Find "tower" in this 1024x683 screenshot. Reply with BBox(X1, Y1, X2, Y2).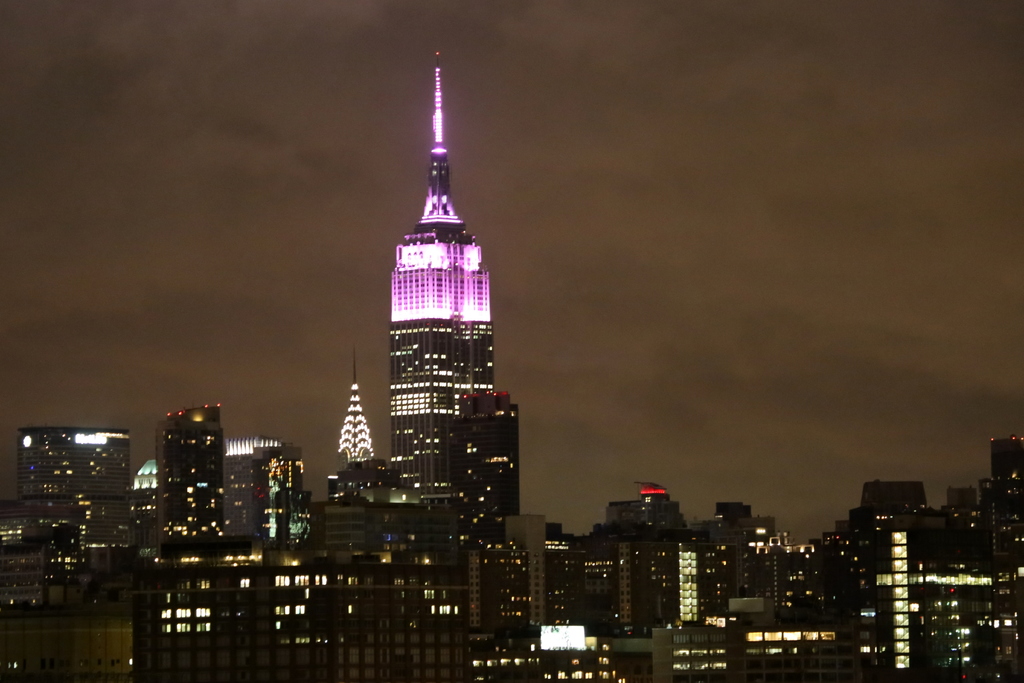
BBox(316, 507, 364, 557).
